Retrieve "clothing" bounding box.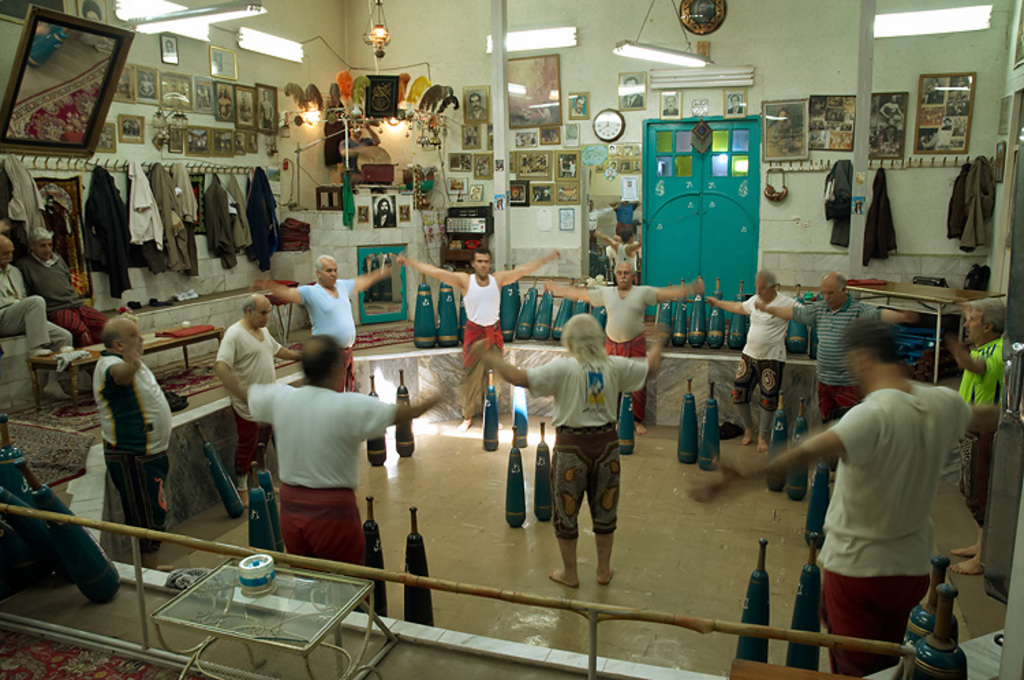
Bounding box: [x1=0, y1=257, x2=72, y2=363].
